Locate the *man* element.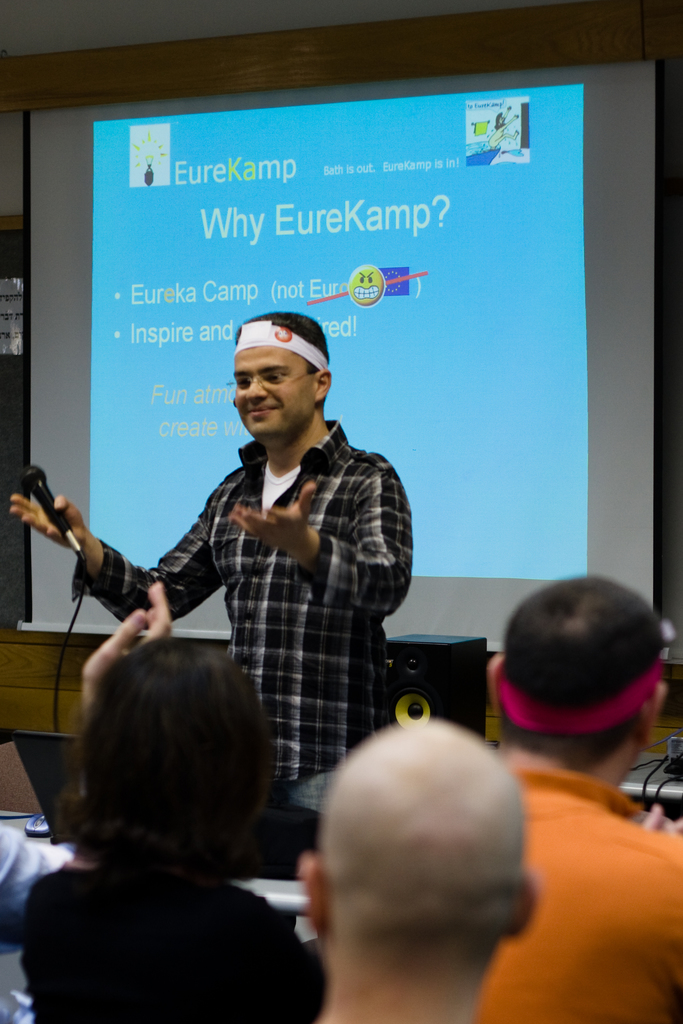
Element bbox: [104, 315, 422, 828].
